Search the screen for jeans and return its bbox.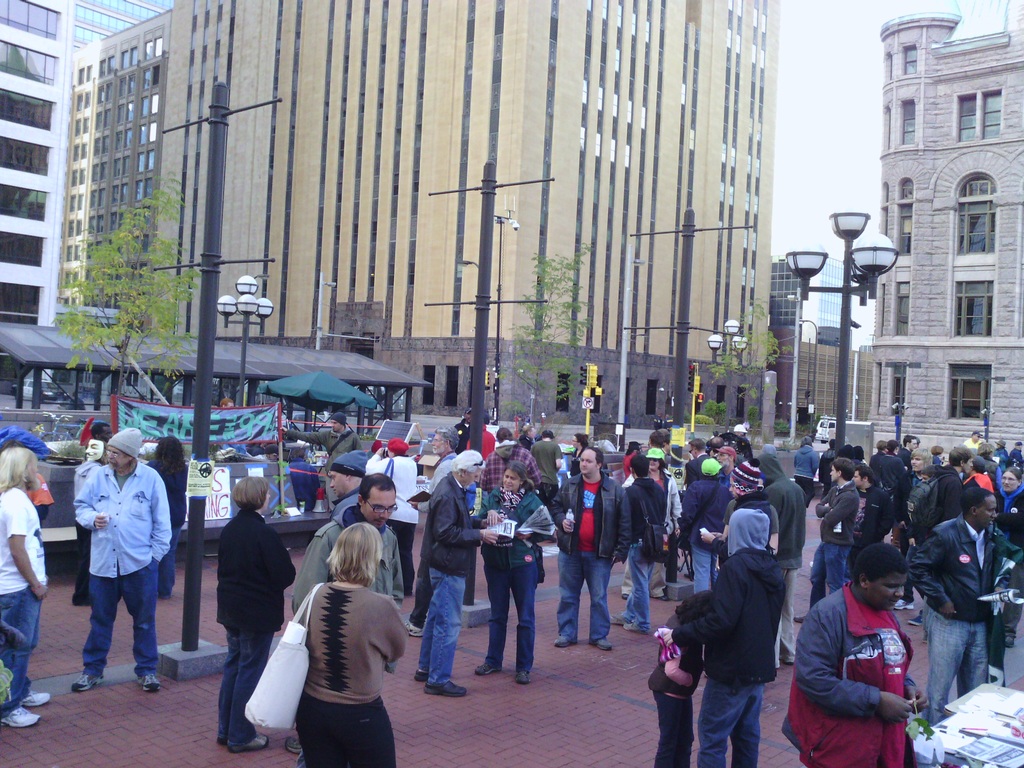
Found: 219:627:275:746.
